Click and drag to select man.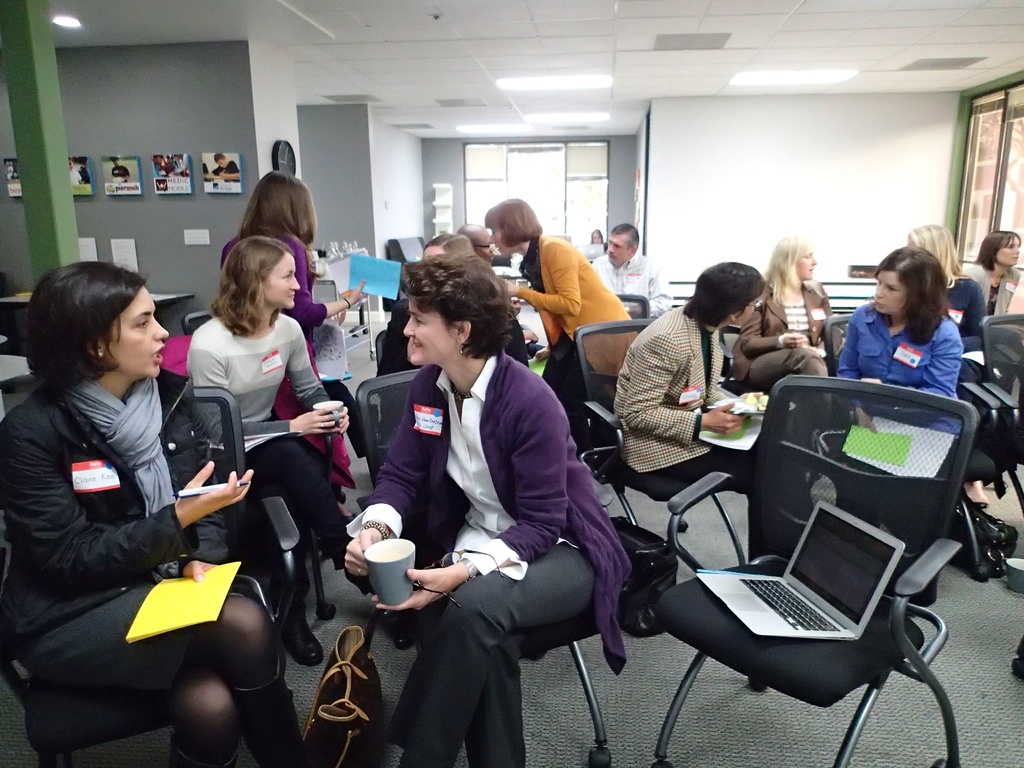
Selection: pyautogui.locateOnScreen(206, 150, 242, 180).
